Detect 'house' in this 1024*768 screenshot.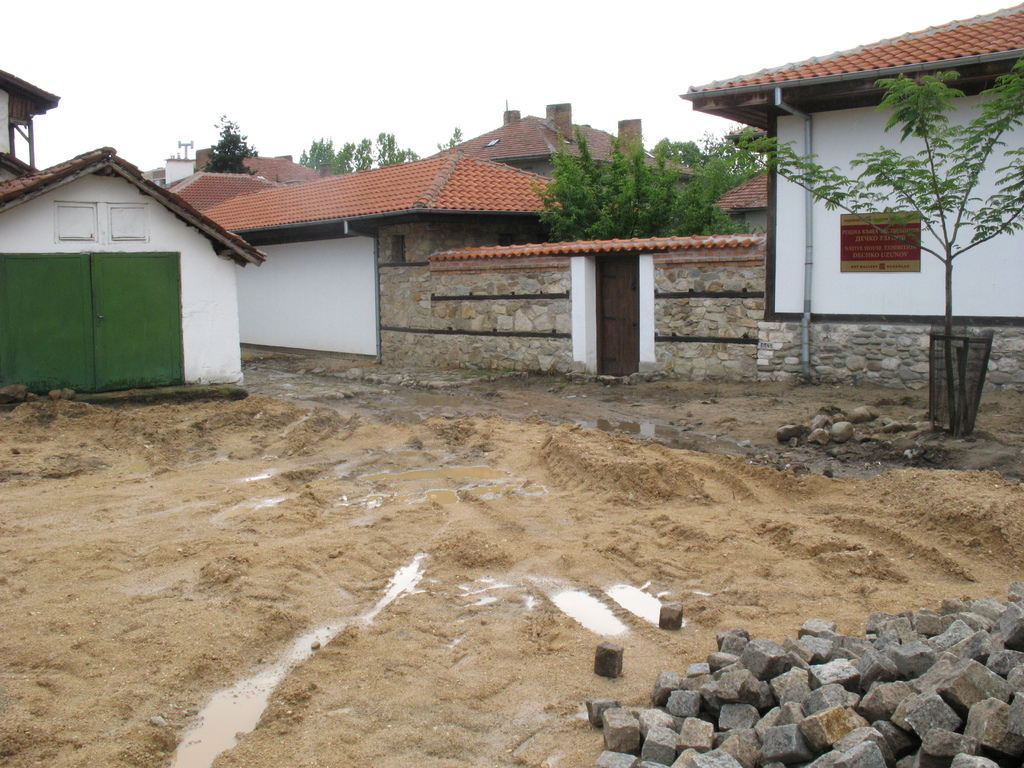
Detection: [682,3,1023,385].
